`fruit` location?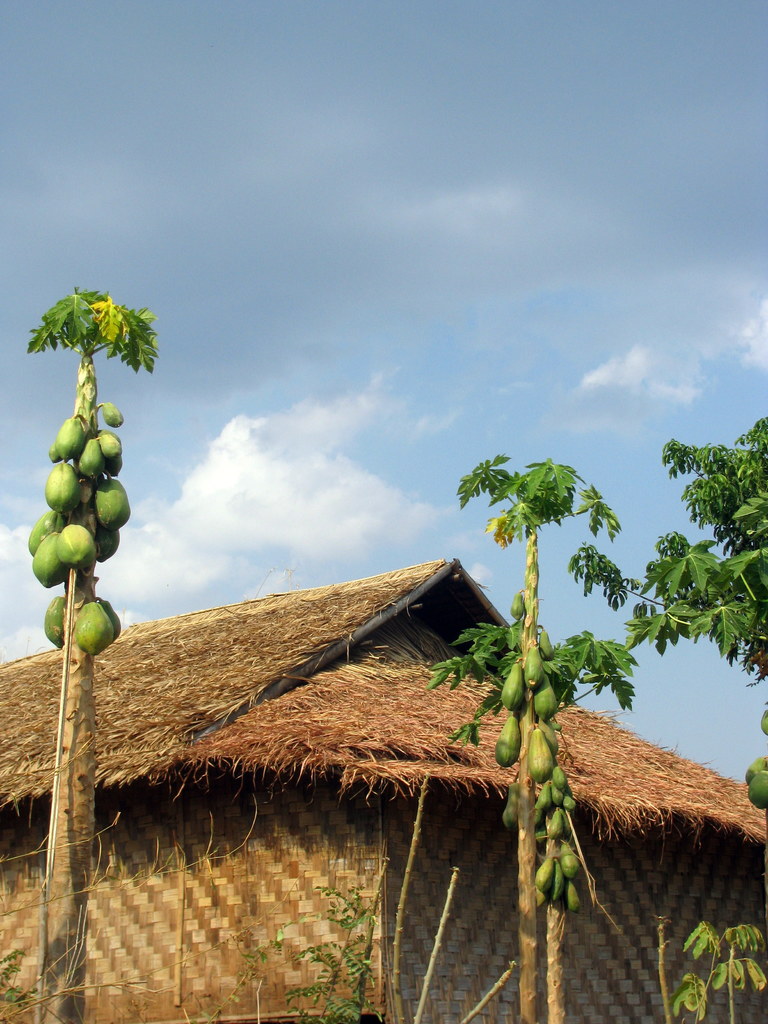
rect(74, 600, 116, 655)
